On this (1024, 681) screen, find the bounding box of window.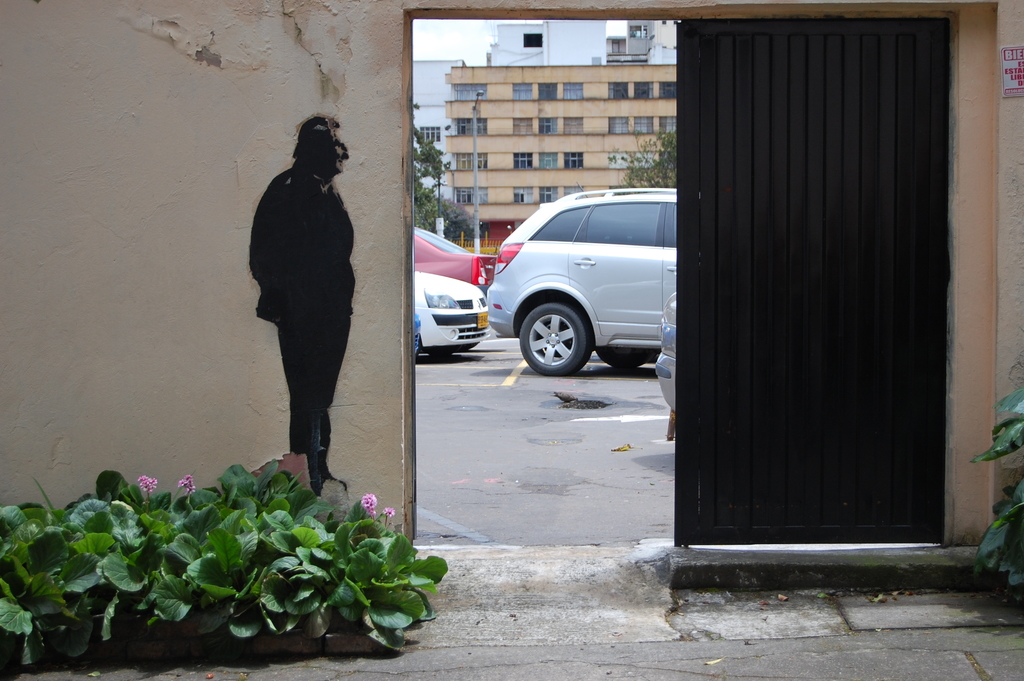
Bounding box: [x1=512, y1=187, x2=538, y2=205].
